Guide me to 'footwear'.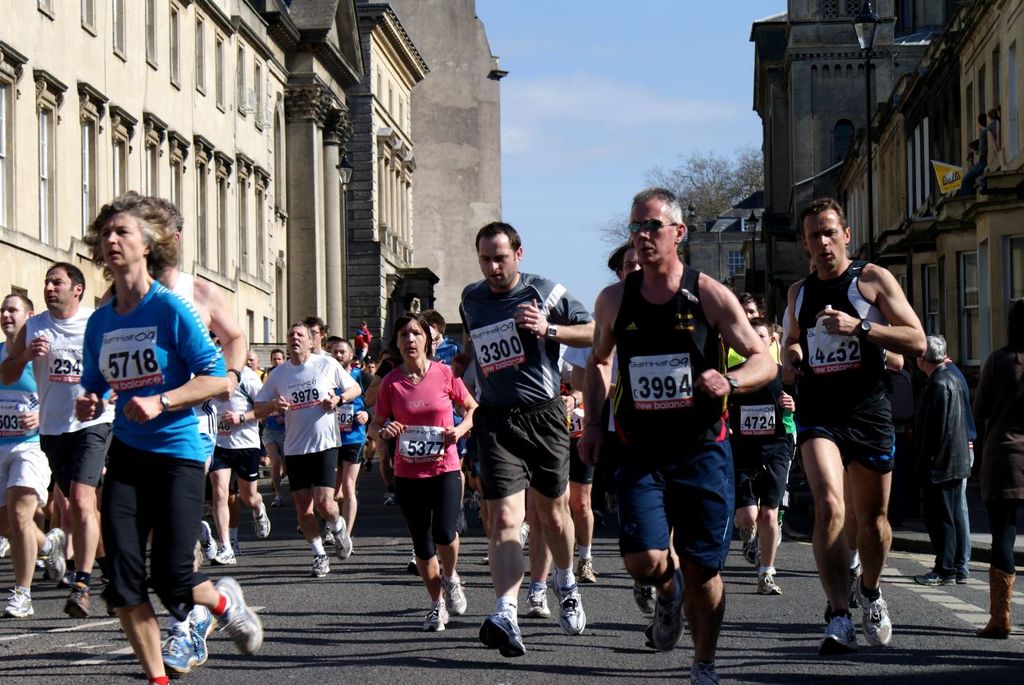
Guidance: [209, 574, 264, 658].
